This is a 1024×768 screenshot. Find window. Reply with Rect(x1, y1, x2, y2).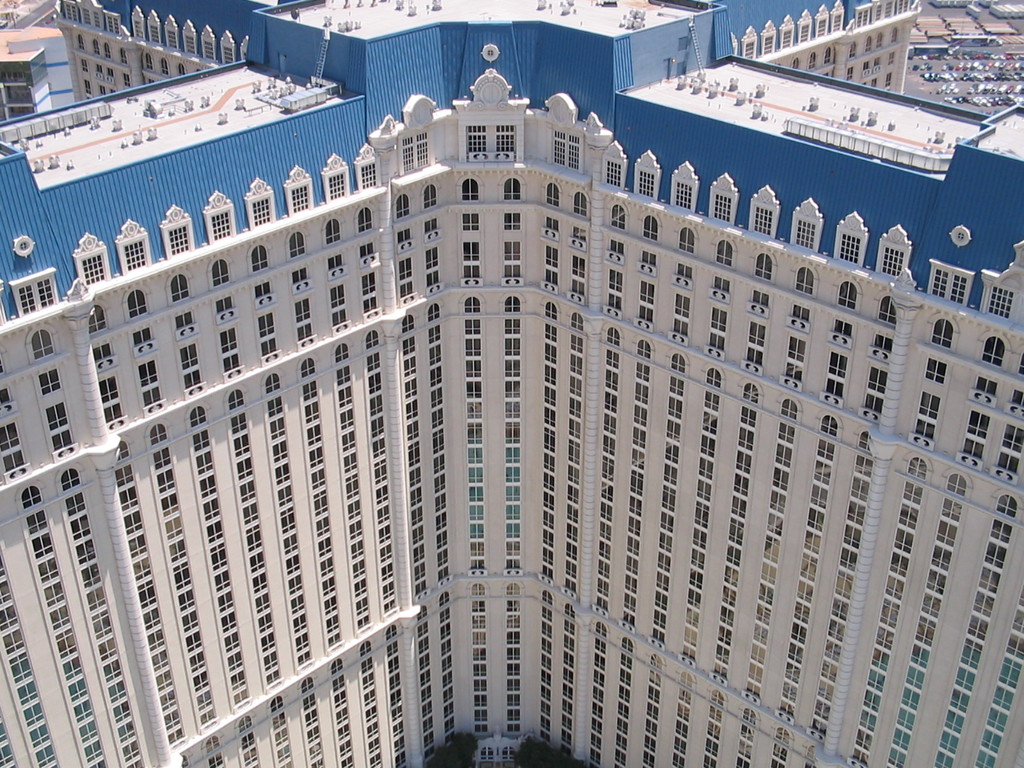
Rect(237, 714, 253, 733).
